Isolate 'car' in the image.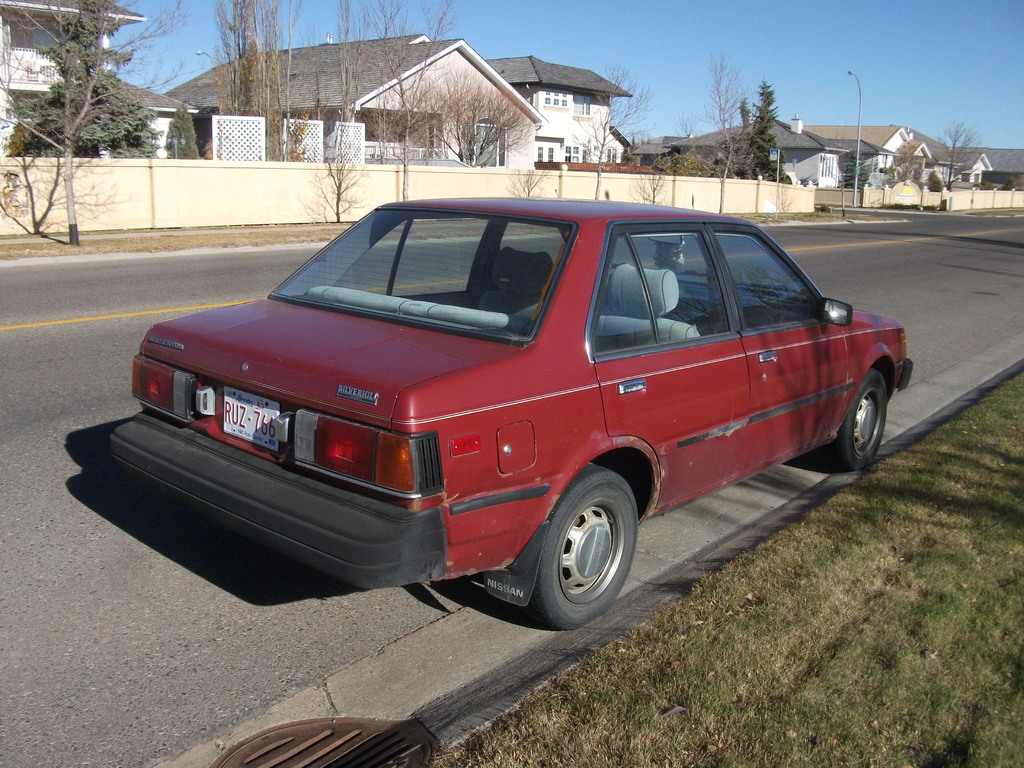
Isolated region: 109/196/913/627.
